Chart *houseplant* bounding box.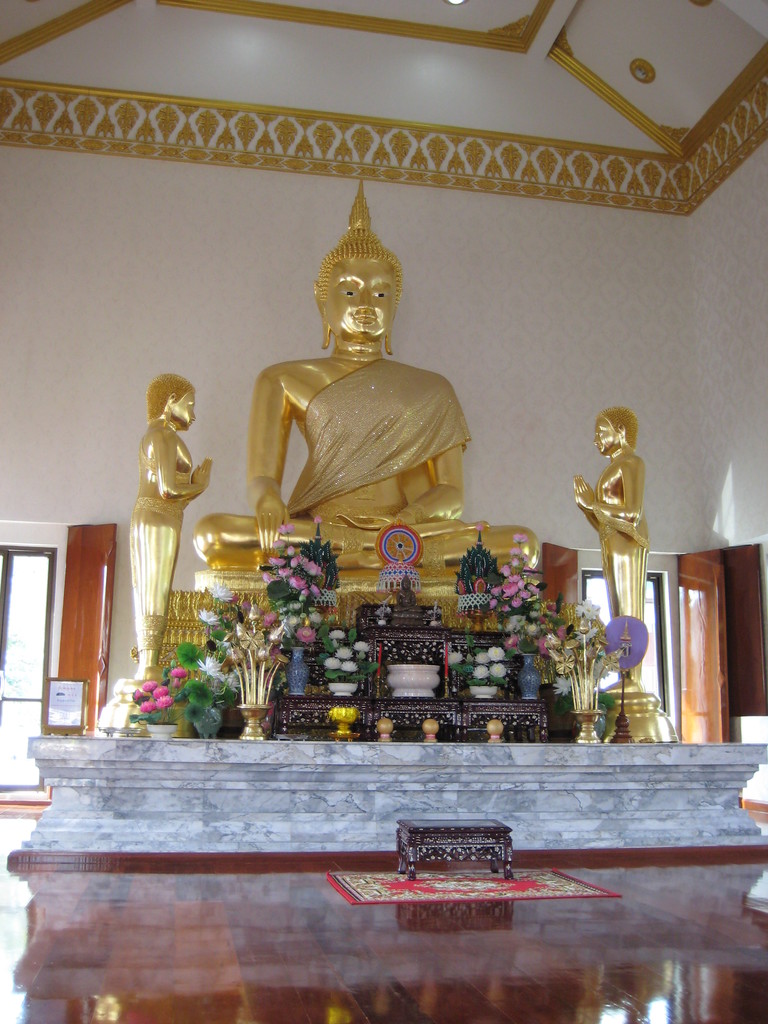
Charted: detection(200, 581, 298, 737).
